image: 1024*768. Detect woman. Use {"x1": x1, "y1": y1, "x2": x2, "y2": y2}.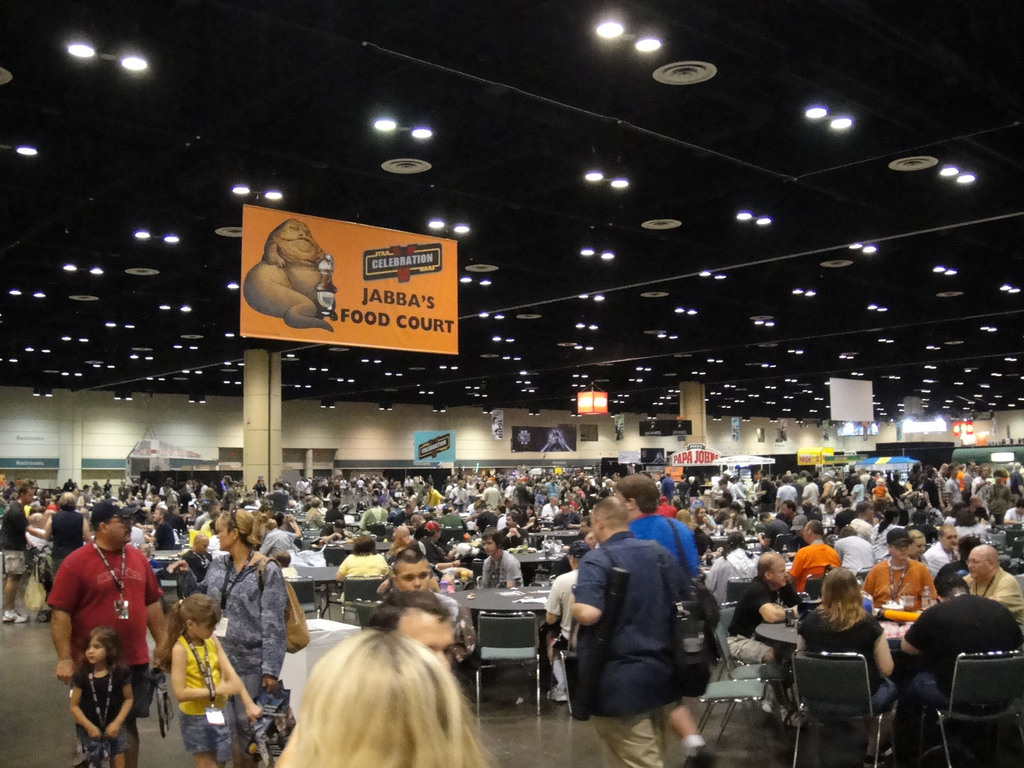
{"x1": 207, "y1": 507, "x2": 317, "y2": 767}.
